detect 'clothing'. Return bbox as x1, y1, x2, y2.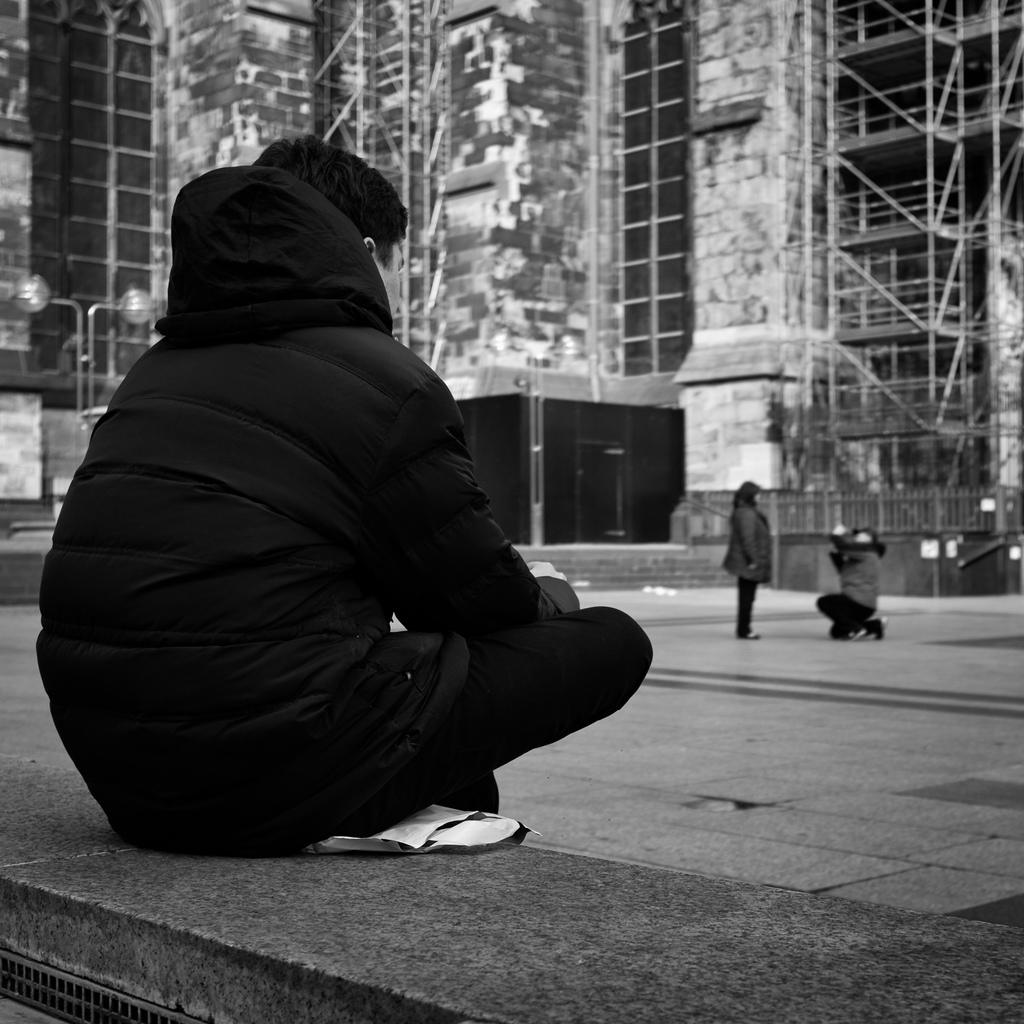
46, 150, 635, 877.
